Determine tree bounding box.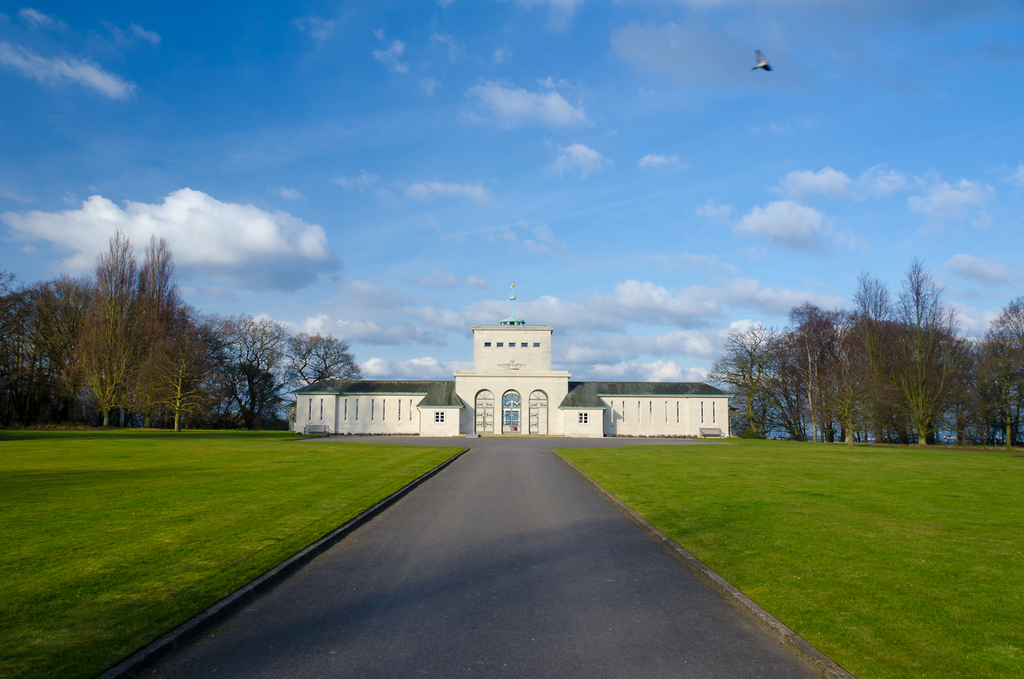
Determined: {"x1": 711, "y1": 324, "x2": 800, "y2": 447}.
